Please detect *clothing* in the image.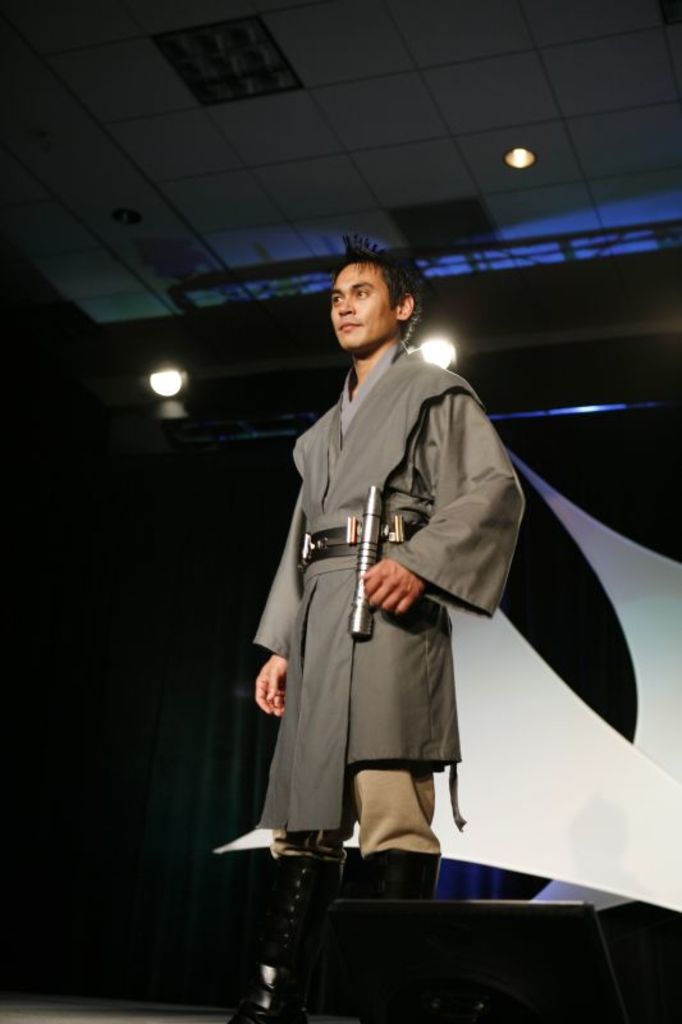
<bbox>256, 333, 526, 856</bbox>.
